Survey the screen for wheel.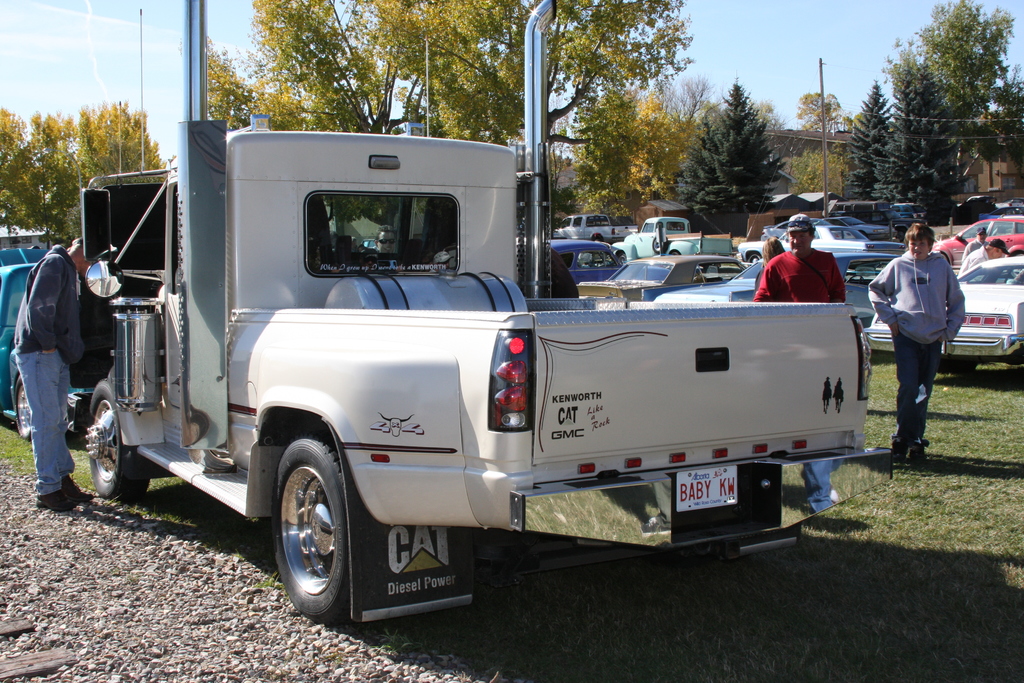
Survey found: BBox(264, 439, 363, 621).
